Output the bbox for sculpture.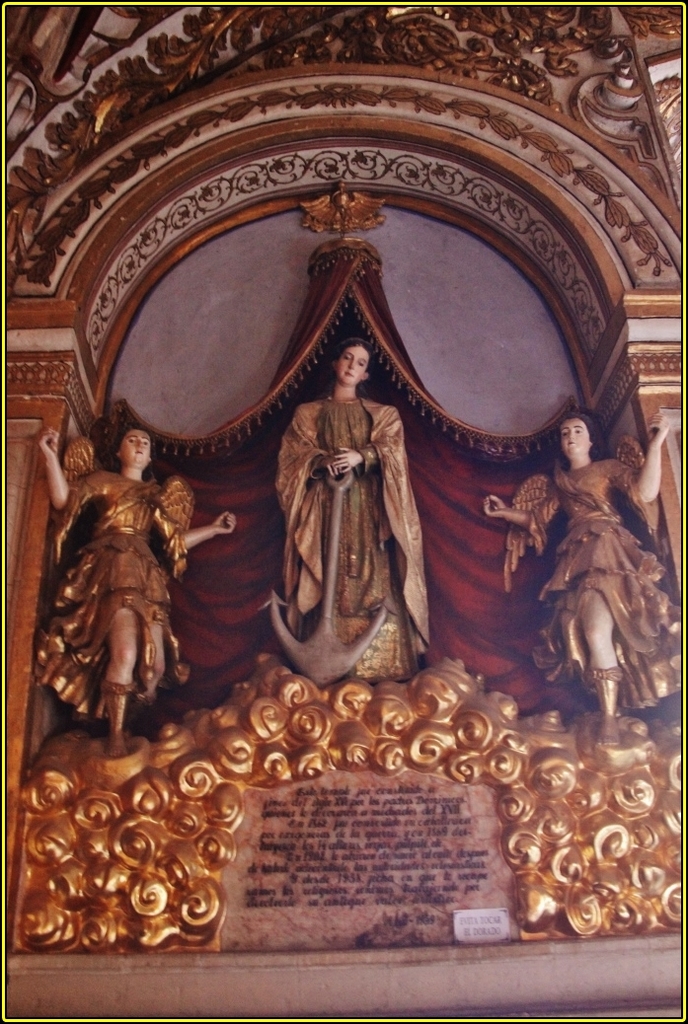
(x1=34, y1=422, x2=242, y2=750).
